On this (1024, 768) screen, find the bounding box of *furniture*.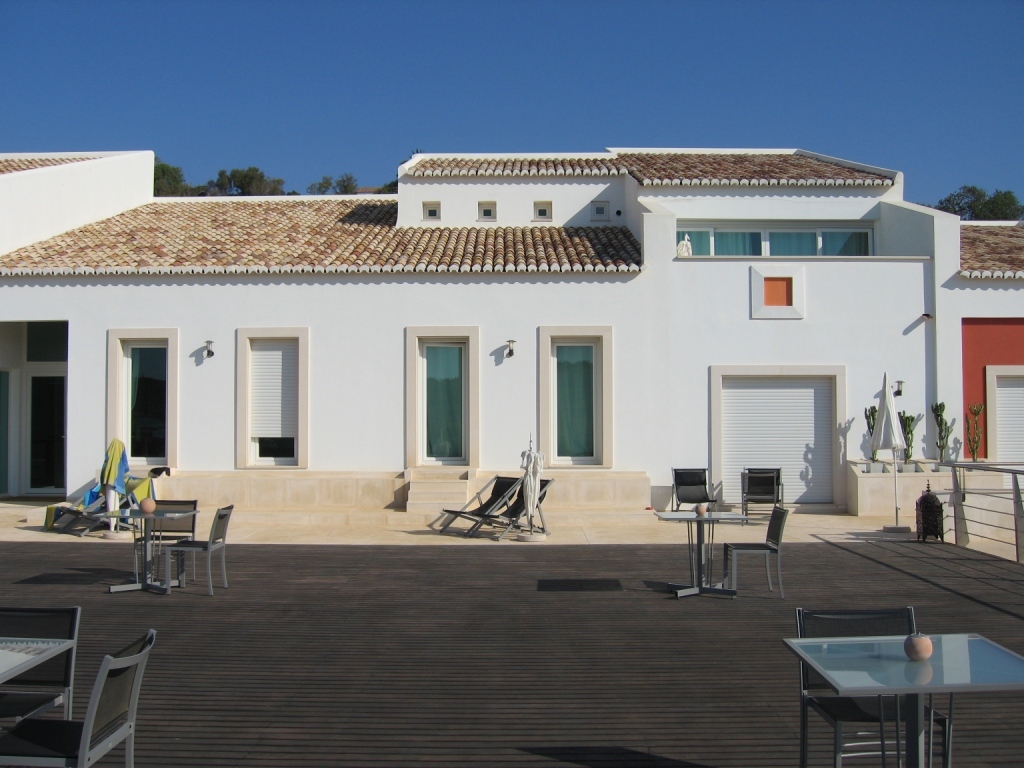
Bounding box: {"x1": 793, "y1": 610, "x2": 950, "y2": 767}.
